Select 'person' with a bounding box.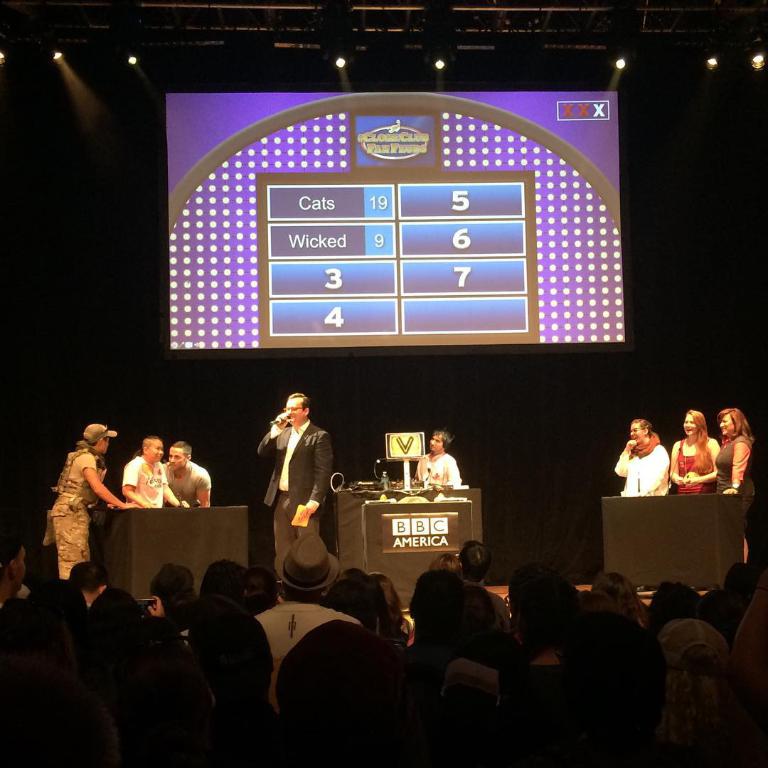
bbox=[714, 406, 754, 559].
